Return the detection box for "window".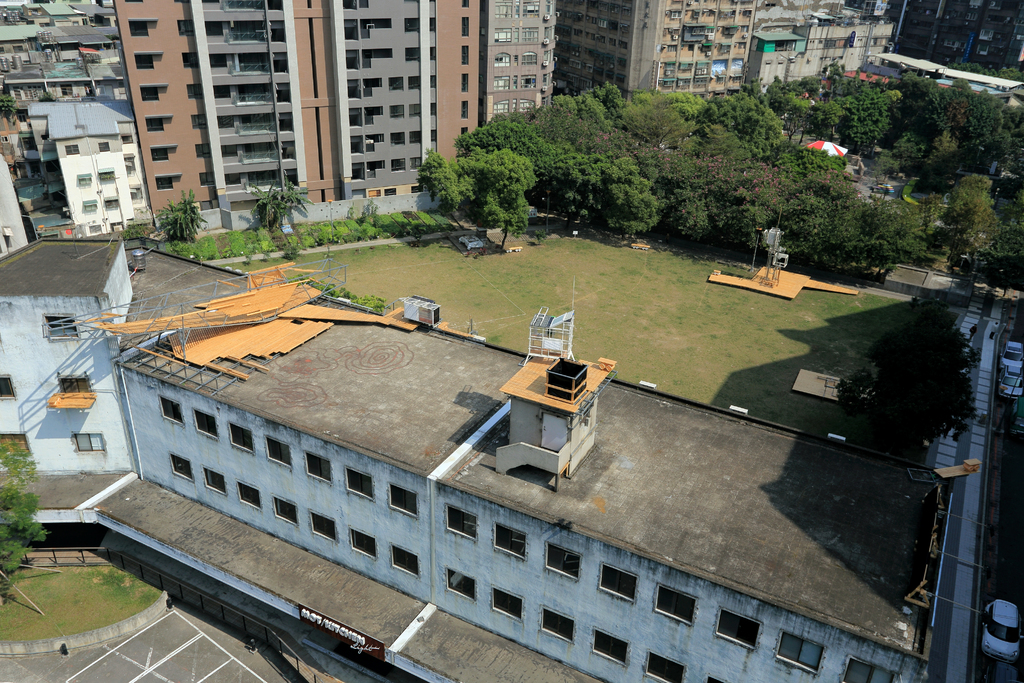
Rect(70, 435, 104, 450).
